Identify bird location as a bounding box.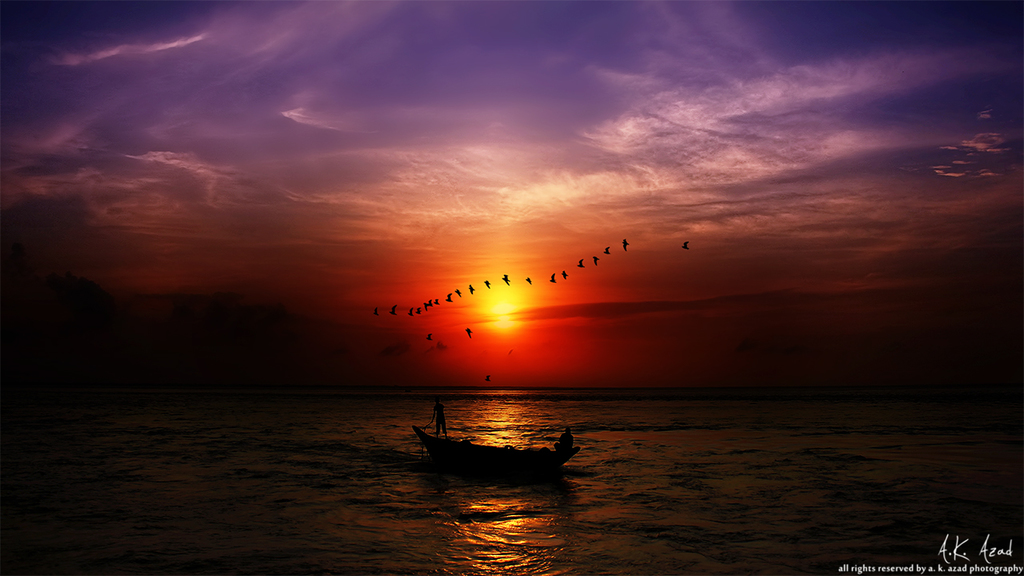
406,305,414,319.
